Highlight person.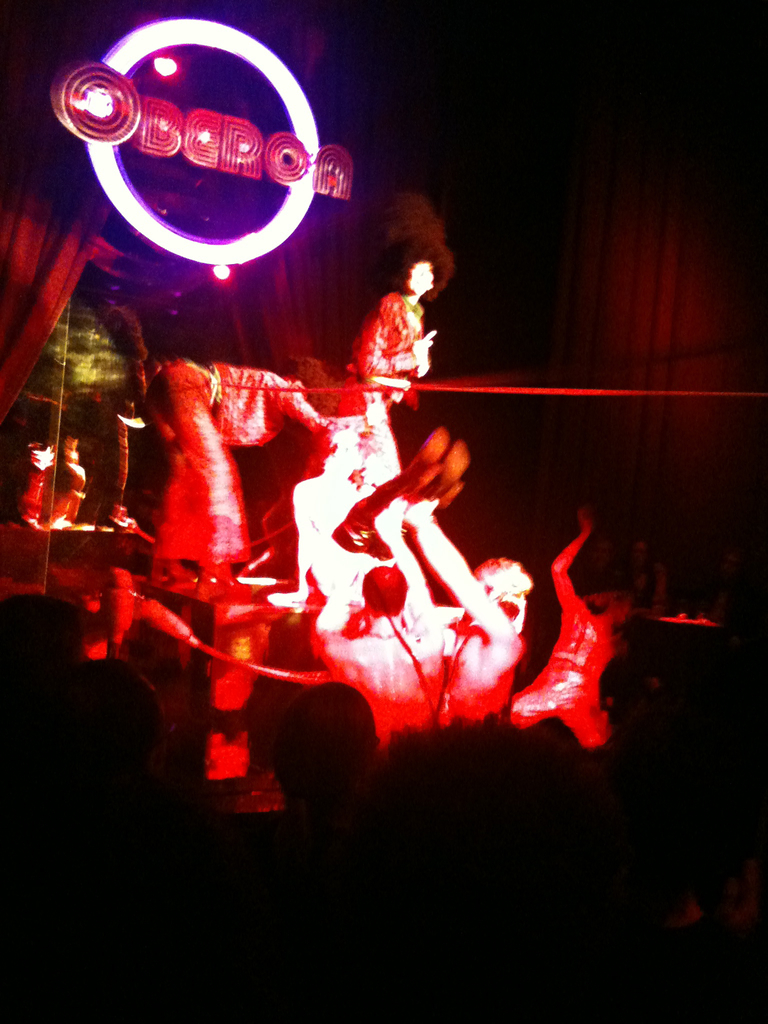
Highlighted region: (left=161, top=290, right=334, bottom=591).
